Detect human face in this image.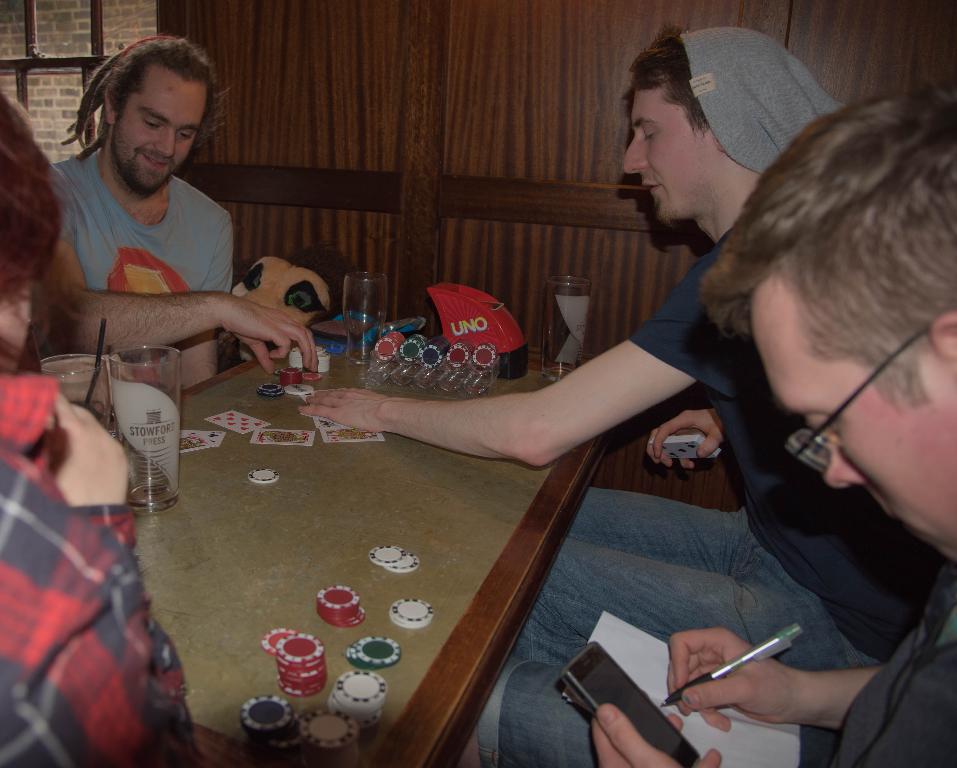
Detection: 749,292,956,563.
